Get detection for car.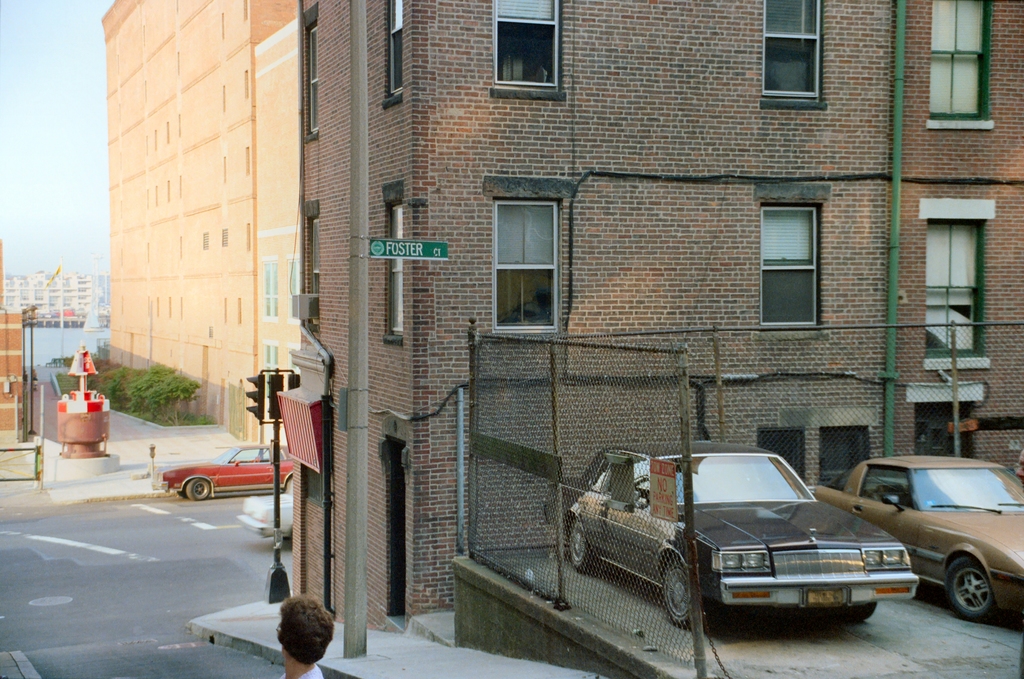
Detection: 152:439:291:503.
